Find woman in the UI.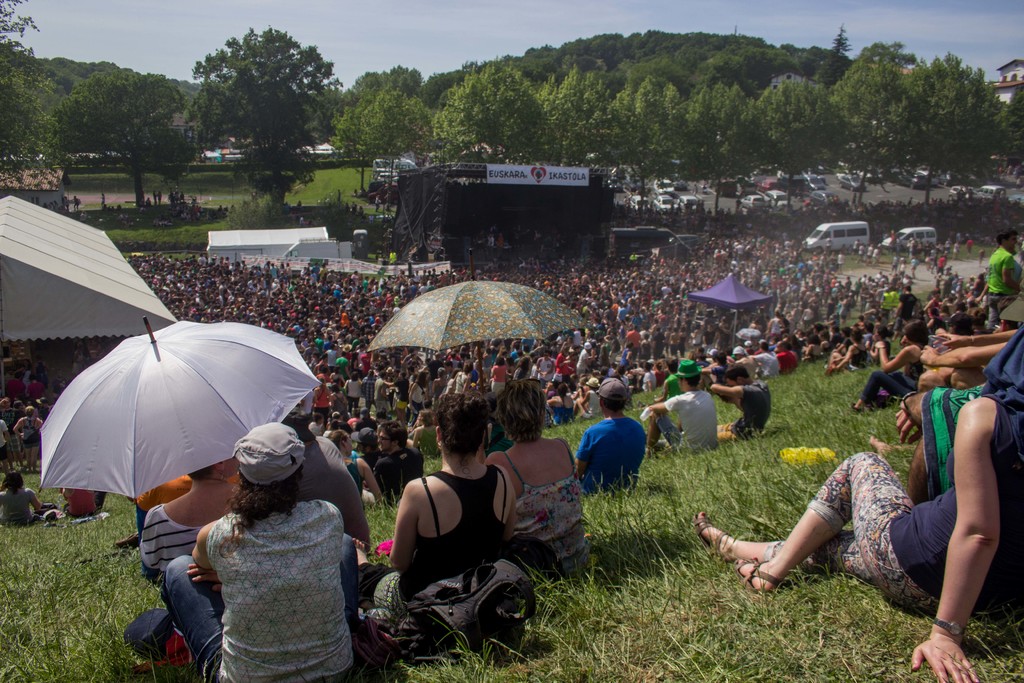
UI element at locate(481, 372, 591, 568).
